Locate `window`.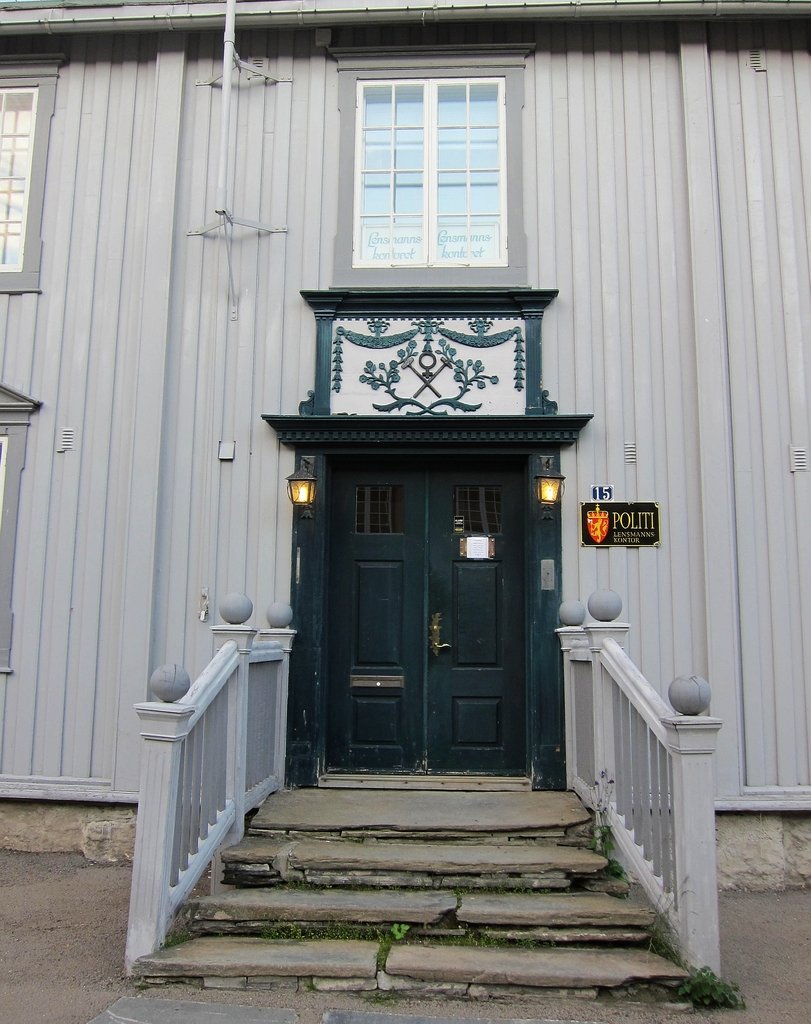
Bounding box: crop(0, 74, 40, 296).
